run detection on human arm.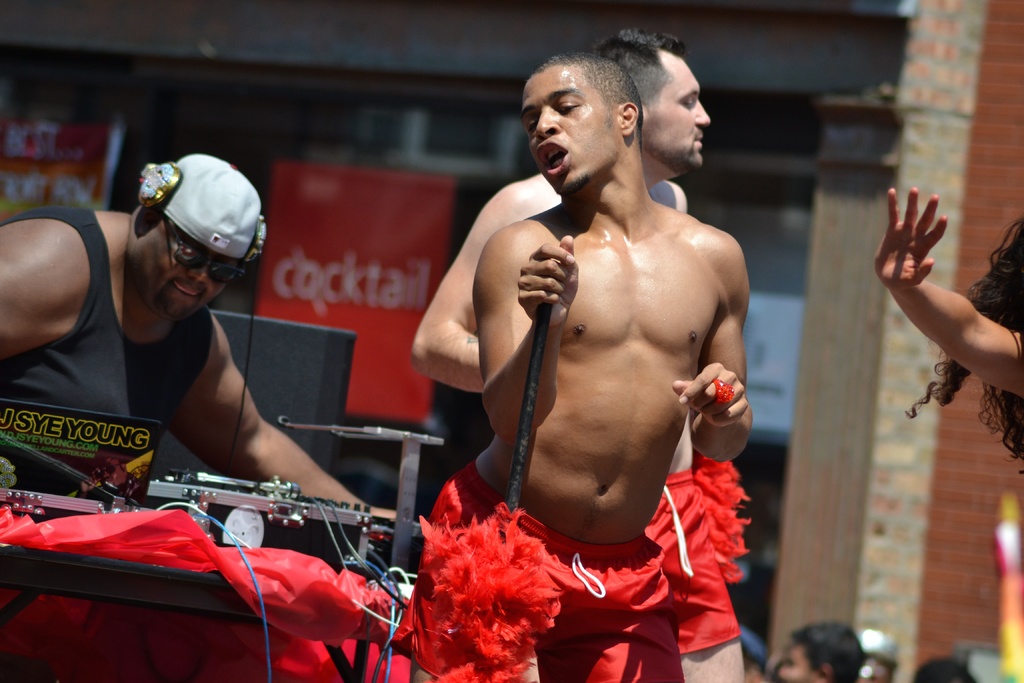
Result: (468,204,583,453).
